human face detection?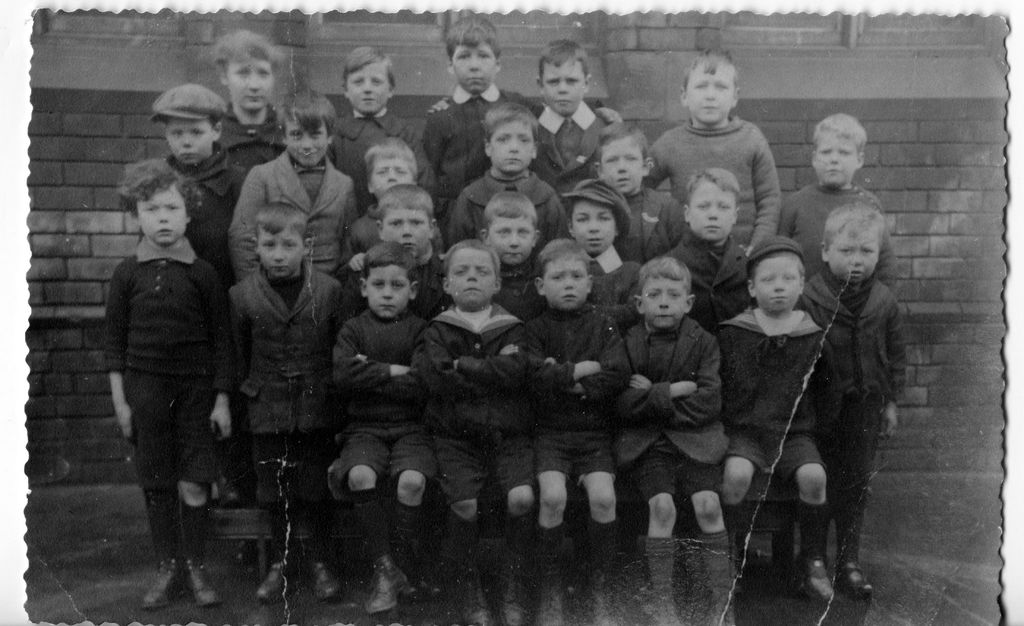
[left=812, top=131, right=854, bottom=189]
